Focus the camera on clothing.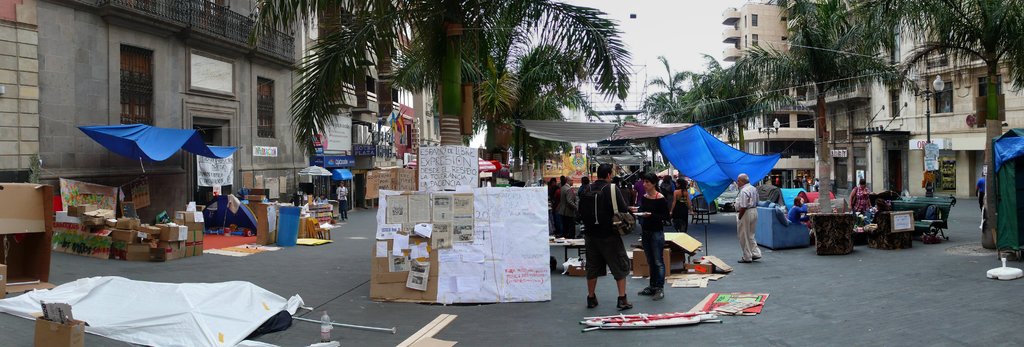
Focus region: [788,200,807,224].
